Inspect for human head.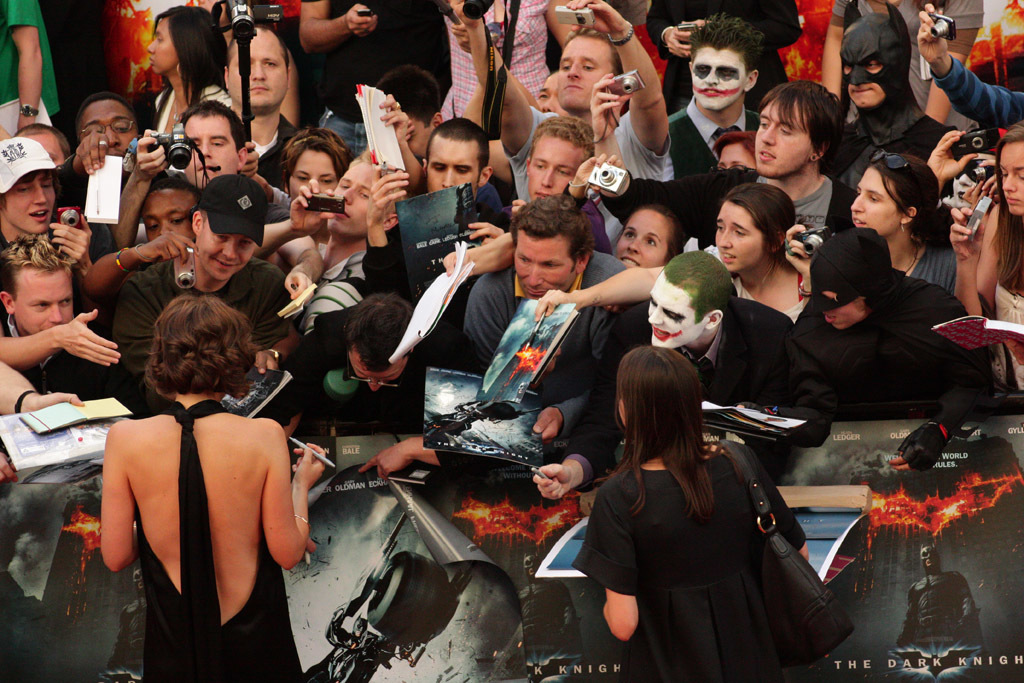
Inspection: bbox=(421, 118, 494, 196).
